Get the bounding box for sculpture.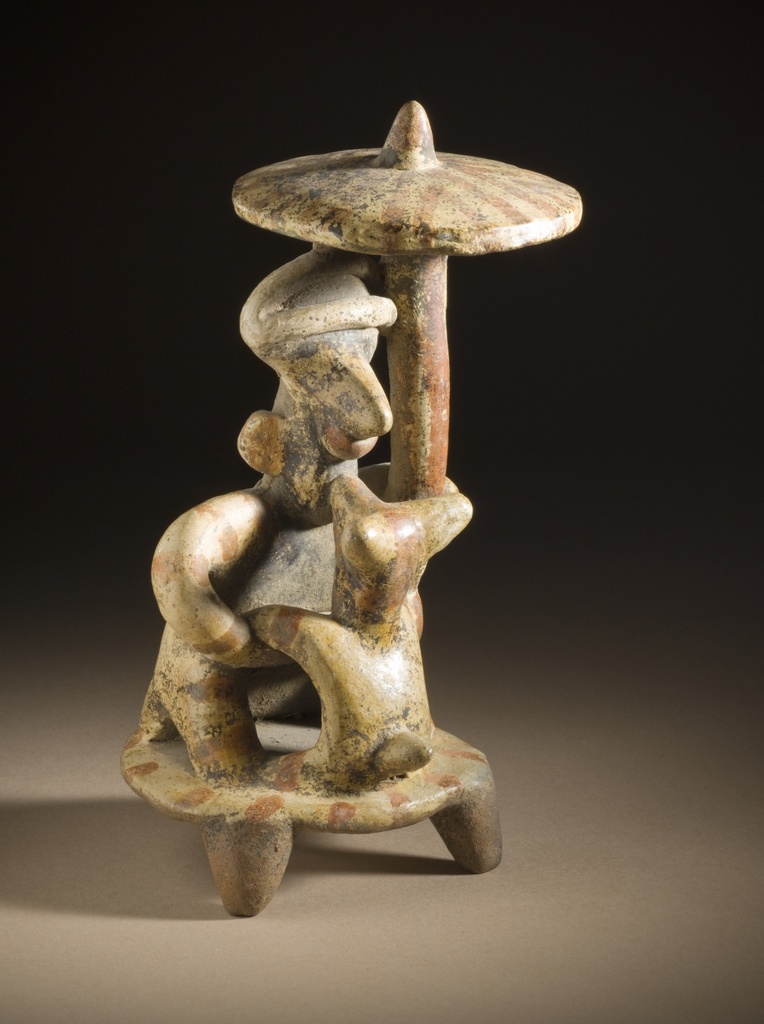
[146,108,570,883].
